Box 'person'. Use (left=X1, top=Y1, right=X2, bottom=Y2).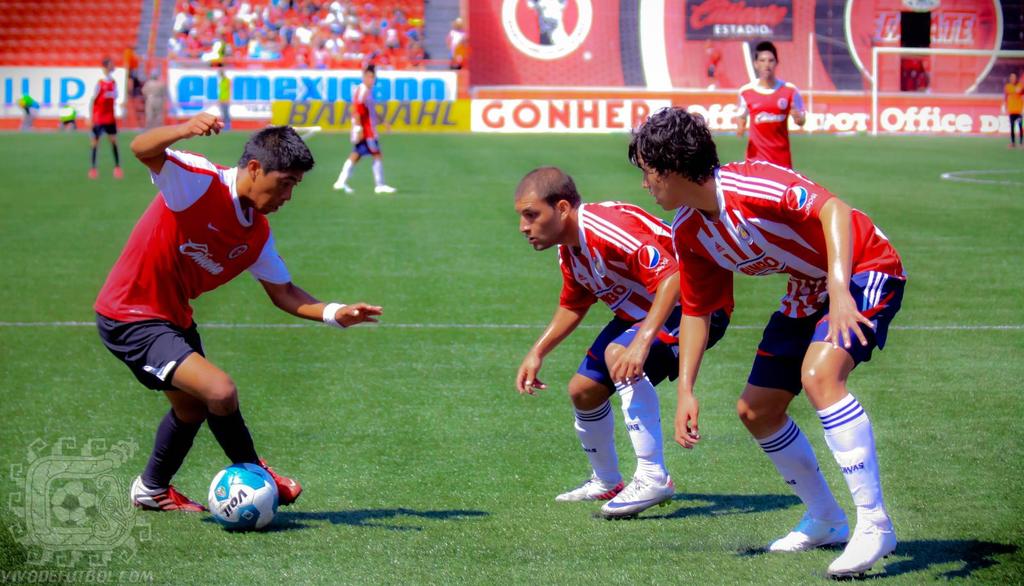
(left=86, top=56, right=124, bottom=180).
